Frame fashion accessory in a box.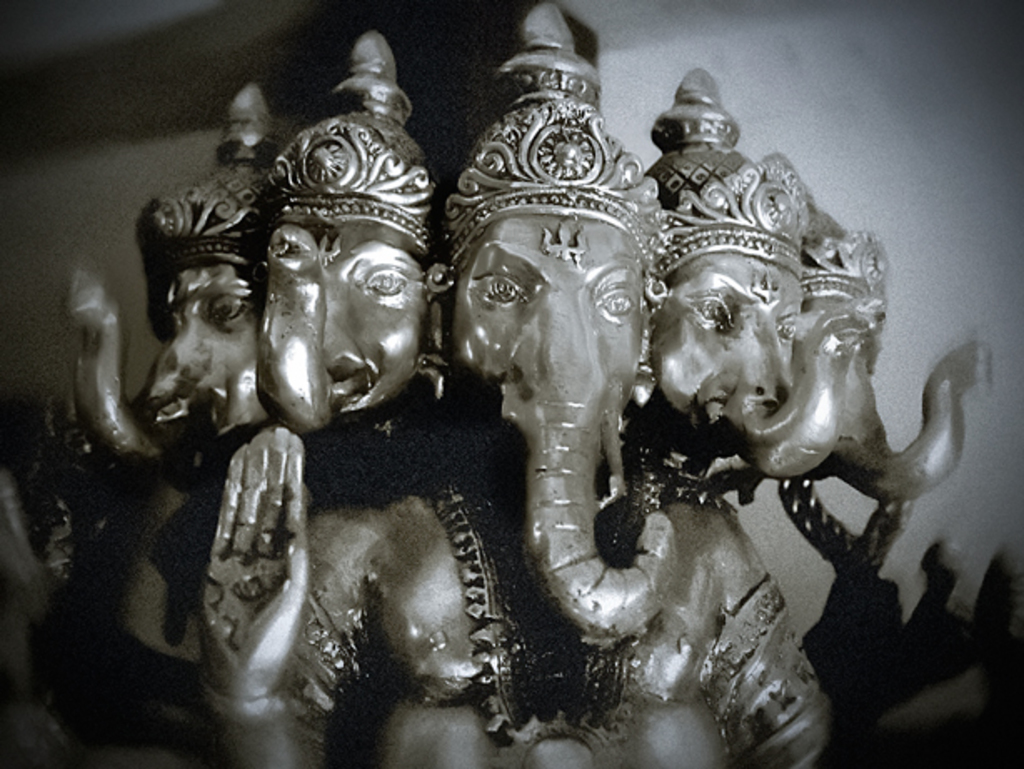
x1=142 y1=72 x2=285 y2=279.
